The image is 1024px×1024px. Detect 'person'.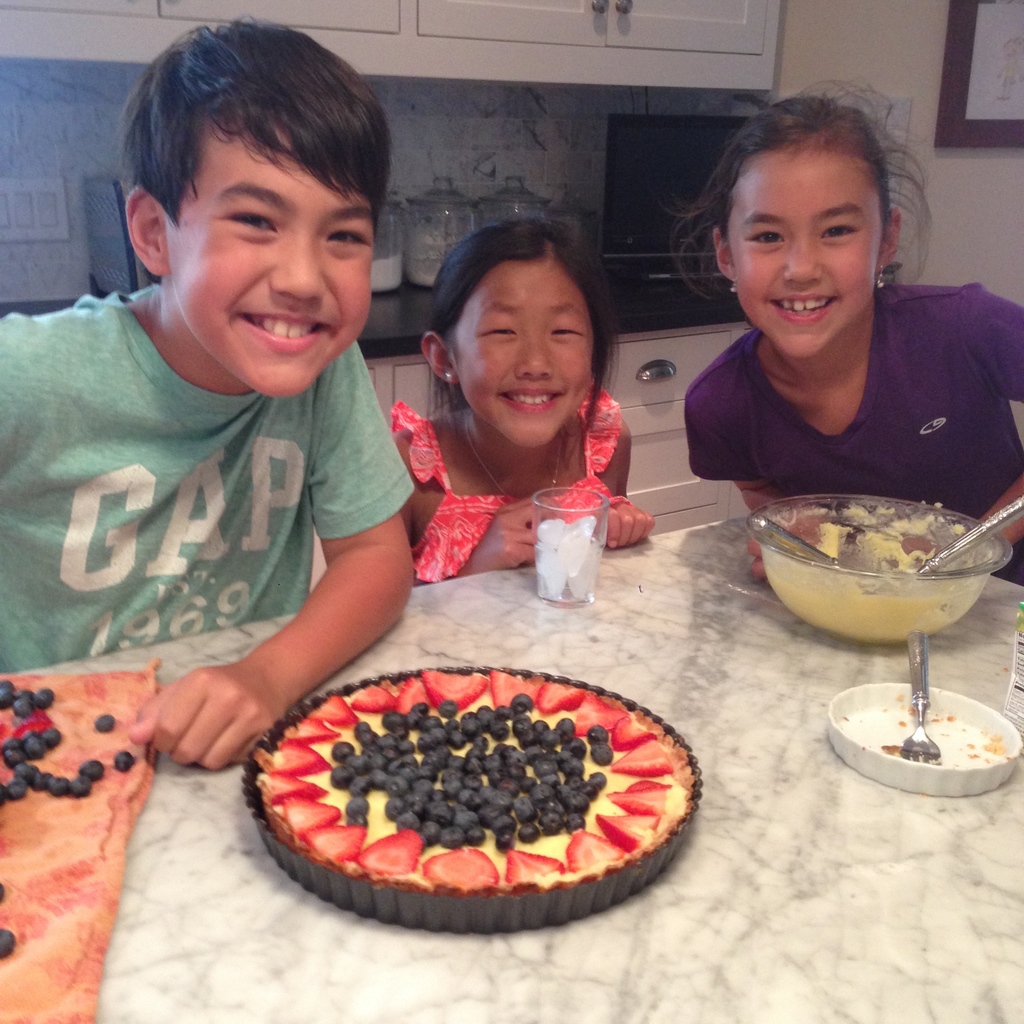
Detection: pyautogui.locateOnScreen(644, 84, 998, 533).
